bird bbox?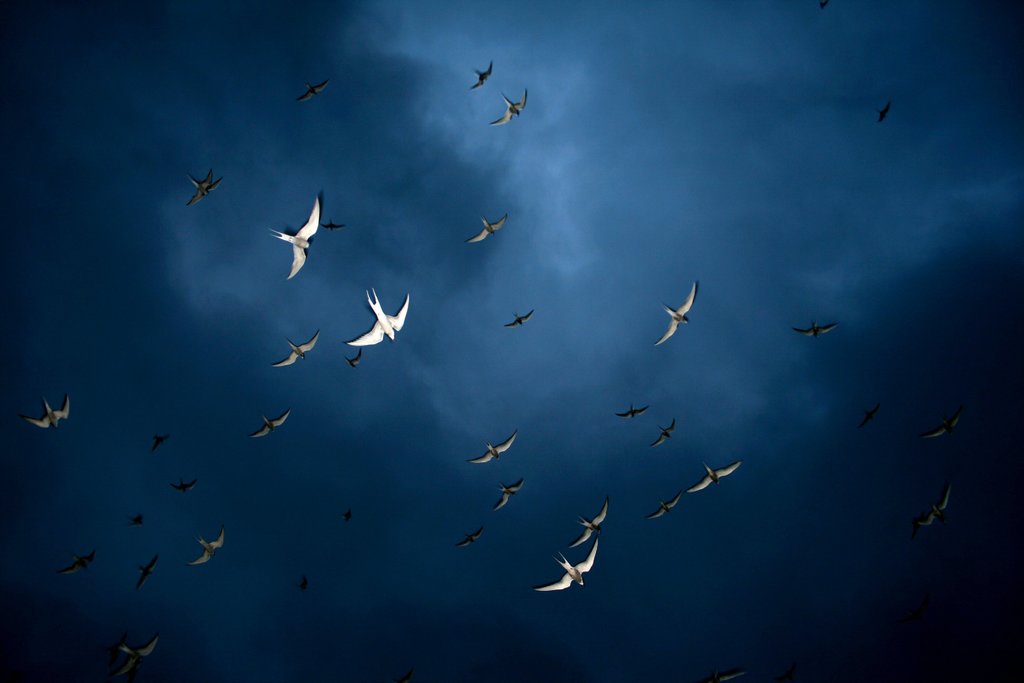
left=455, top=523, right=489, bottom=545
